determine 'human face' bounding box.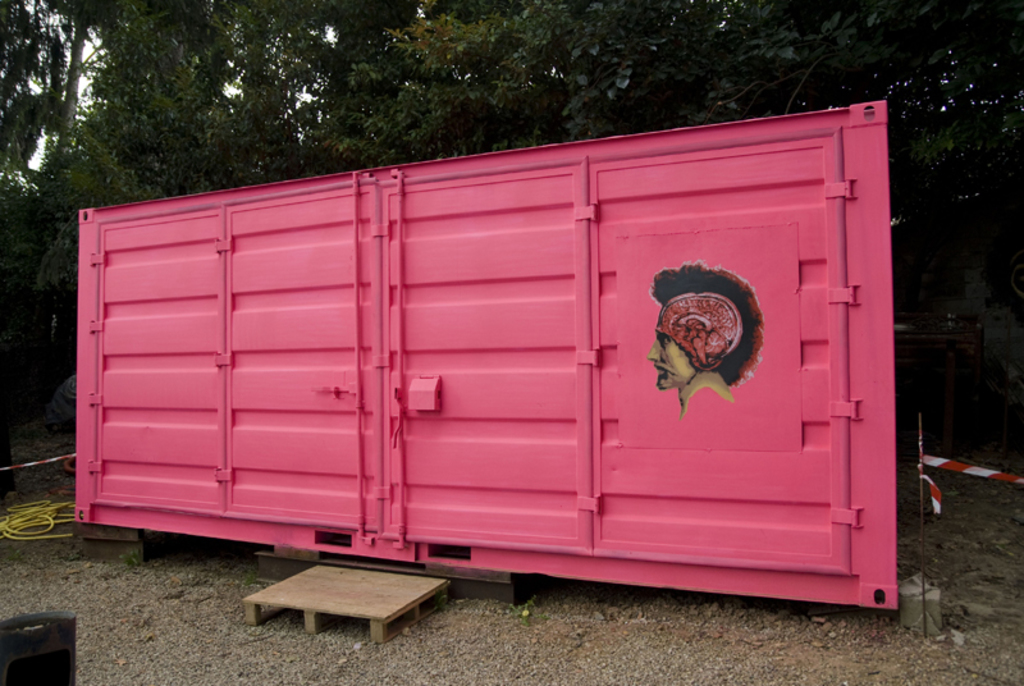
Determined: 649:326:694:394.
